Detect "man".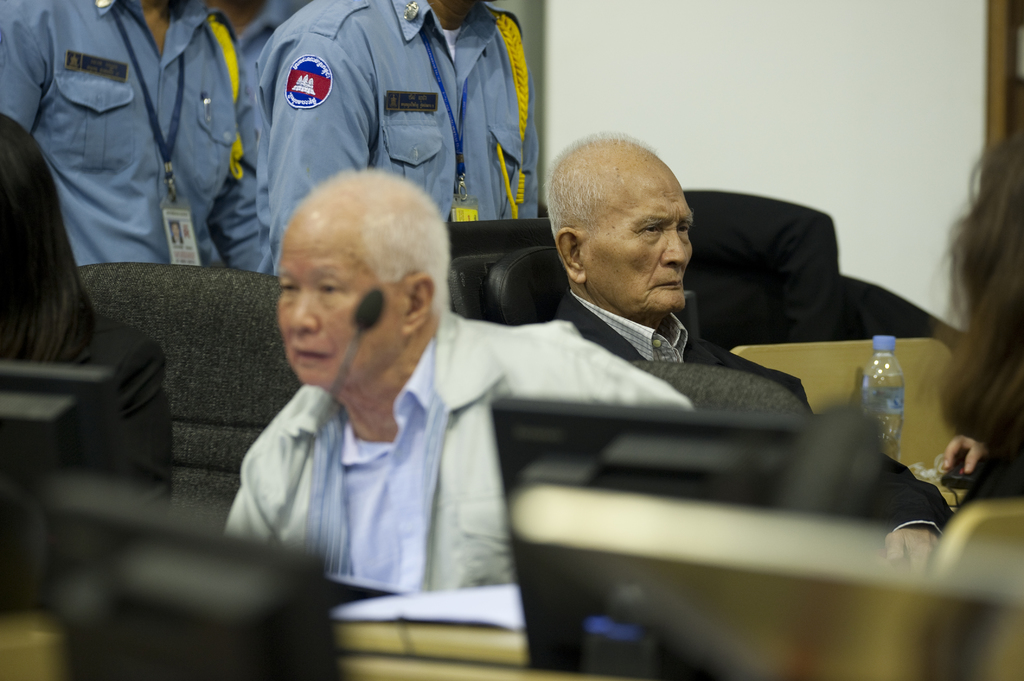
Detected at bbox=[538, 130, 957, 579].
